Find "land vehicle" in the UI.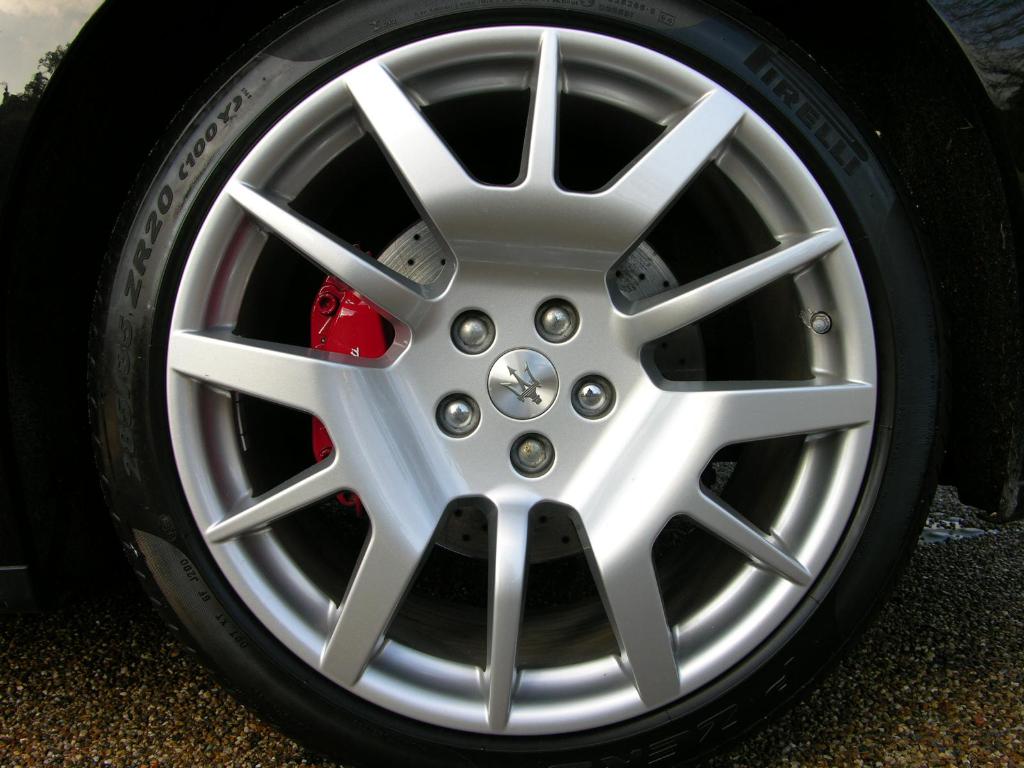
UI element at <box>0,0,1023,757</box>.
